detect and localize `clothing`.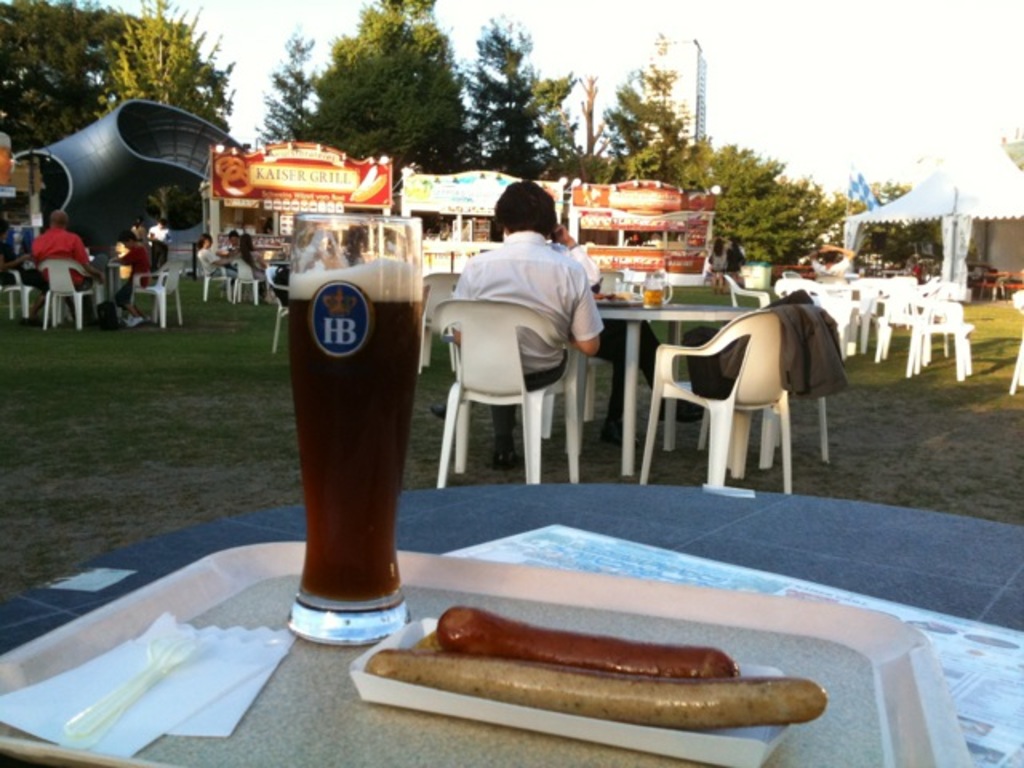
Localized at 2,243,43,290.
